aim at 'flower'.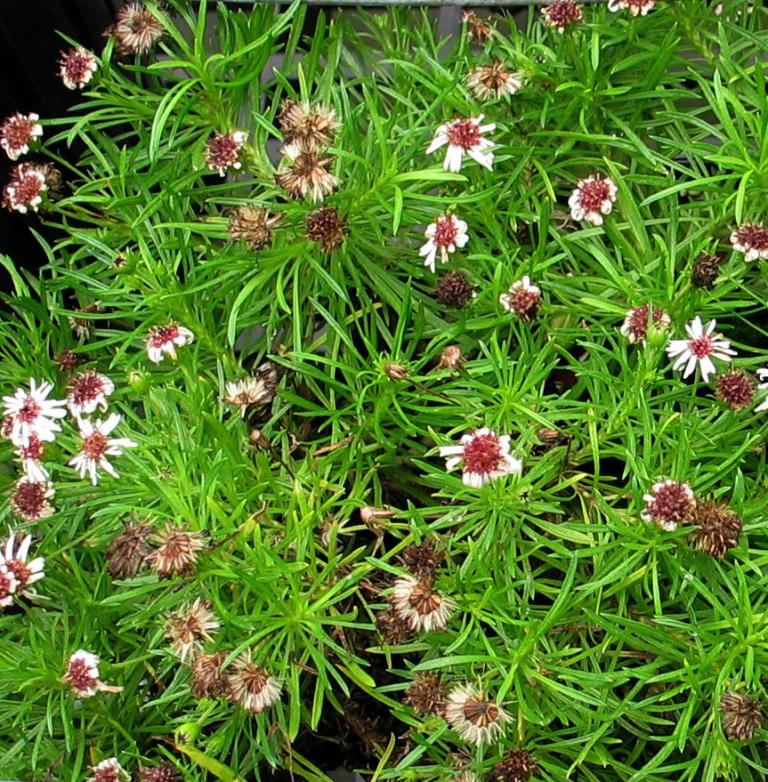
Aimed at x1=192 y1=649 x2=238 y2=701.
